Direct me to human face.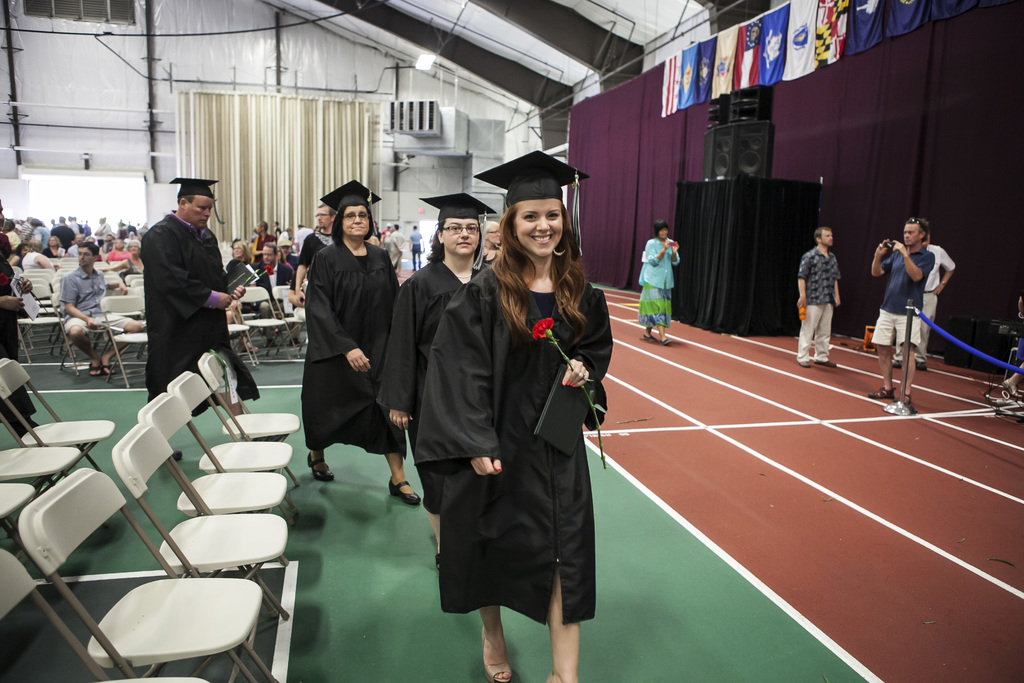
Direction: {"x1": 79, "y1": 249, "x2": 93, "y2": 268}.
